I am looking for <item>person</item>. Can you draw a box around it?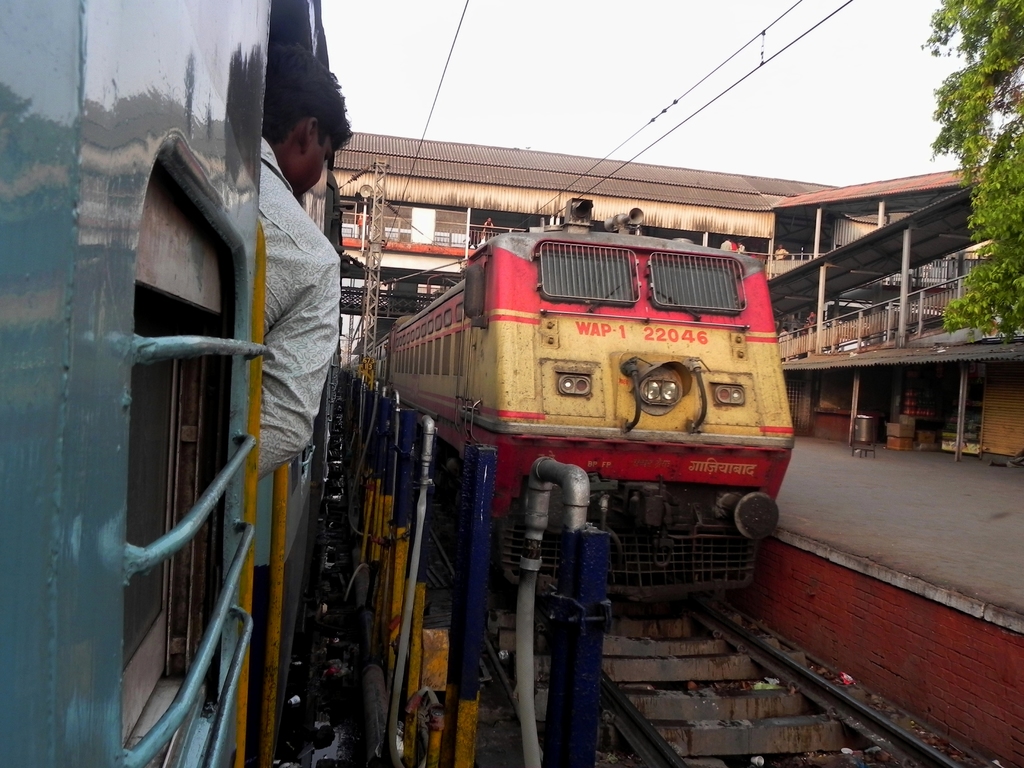
Sure, the bounding box is select_region(484, 216, 496, 236).
